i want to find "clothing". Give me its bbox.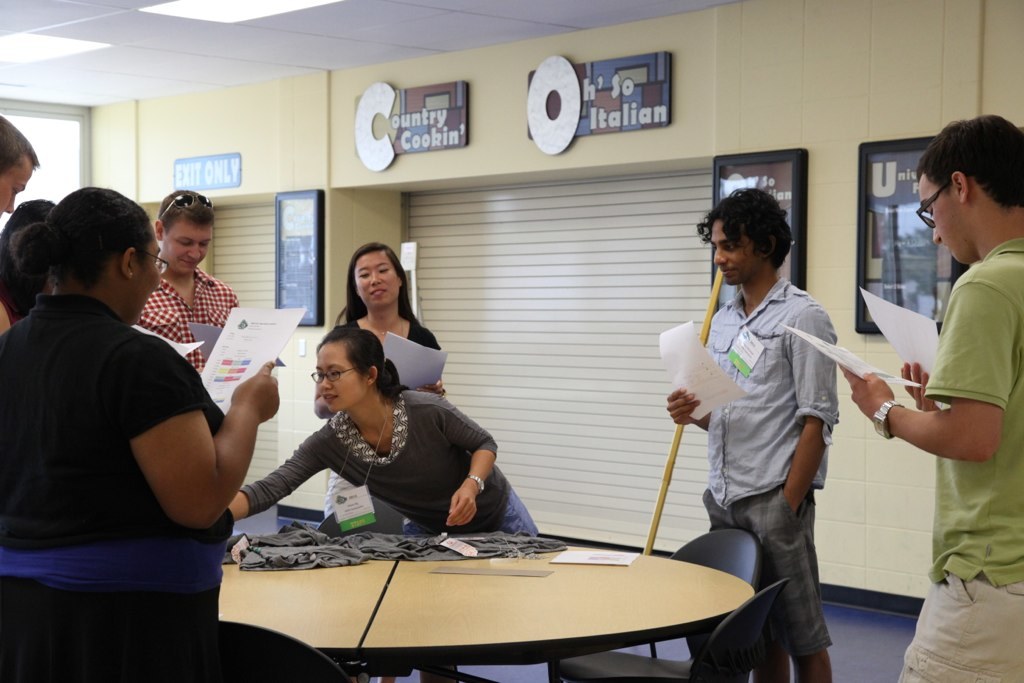
x1=906 y1=574 x2=1023 y2=682.
